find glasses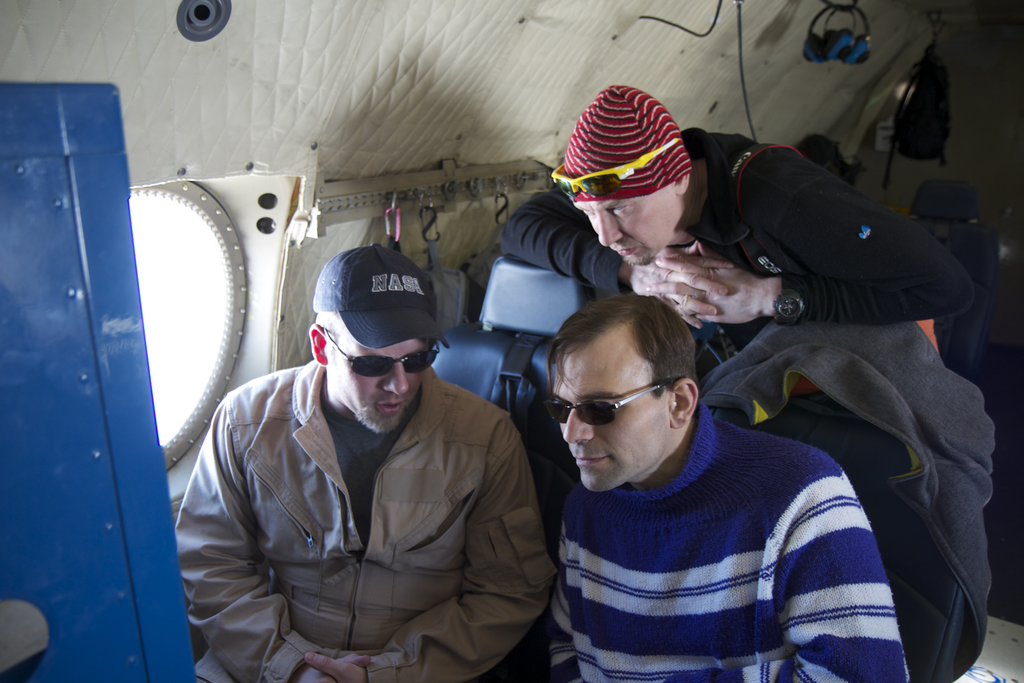
<box>541,375,701,445</box>
